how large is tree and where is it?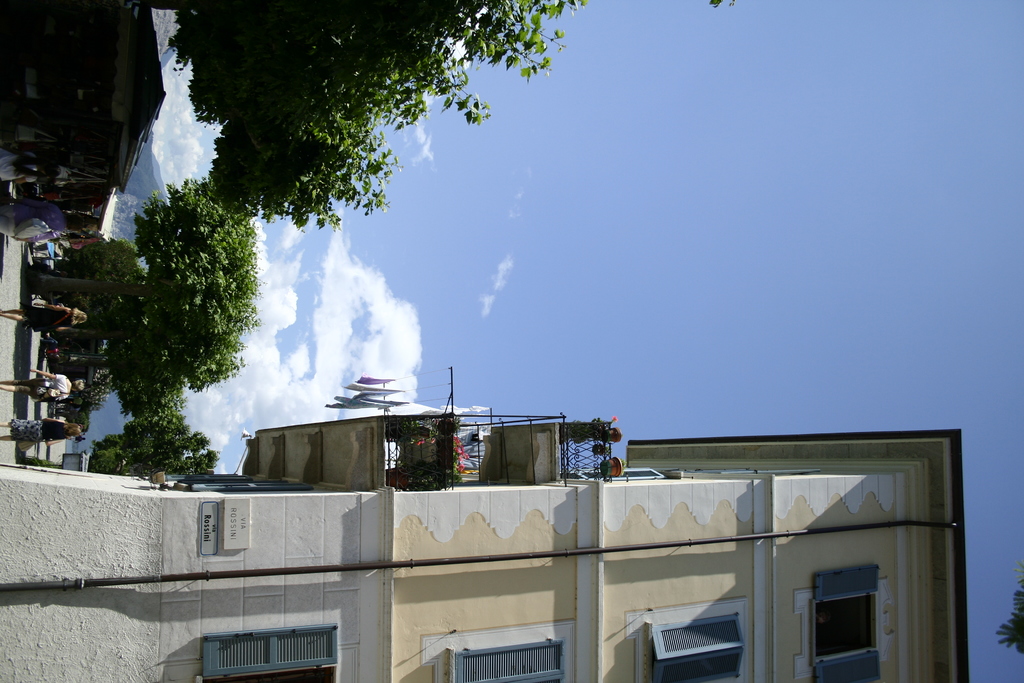
Bounding box: <bbox>127, 180, 255, 397</bbox>.
